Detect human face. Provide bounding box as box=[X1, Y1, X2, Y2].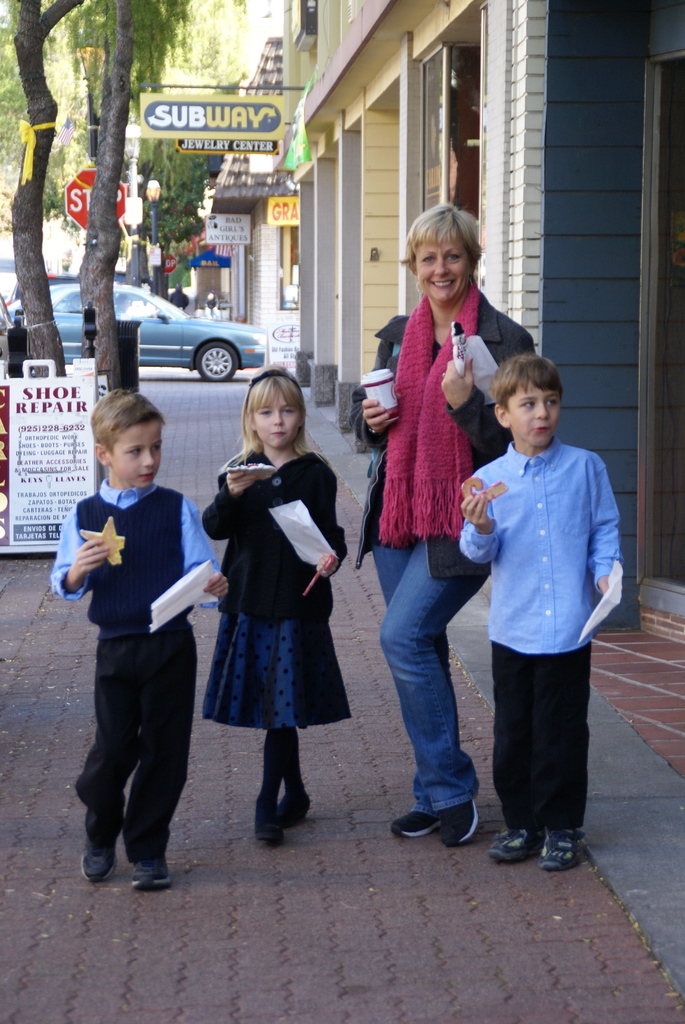
box=[513, 381, 558, 442].
